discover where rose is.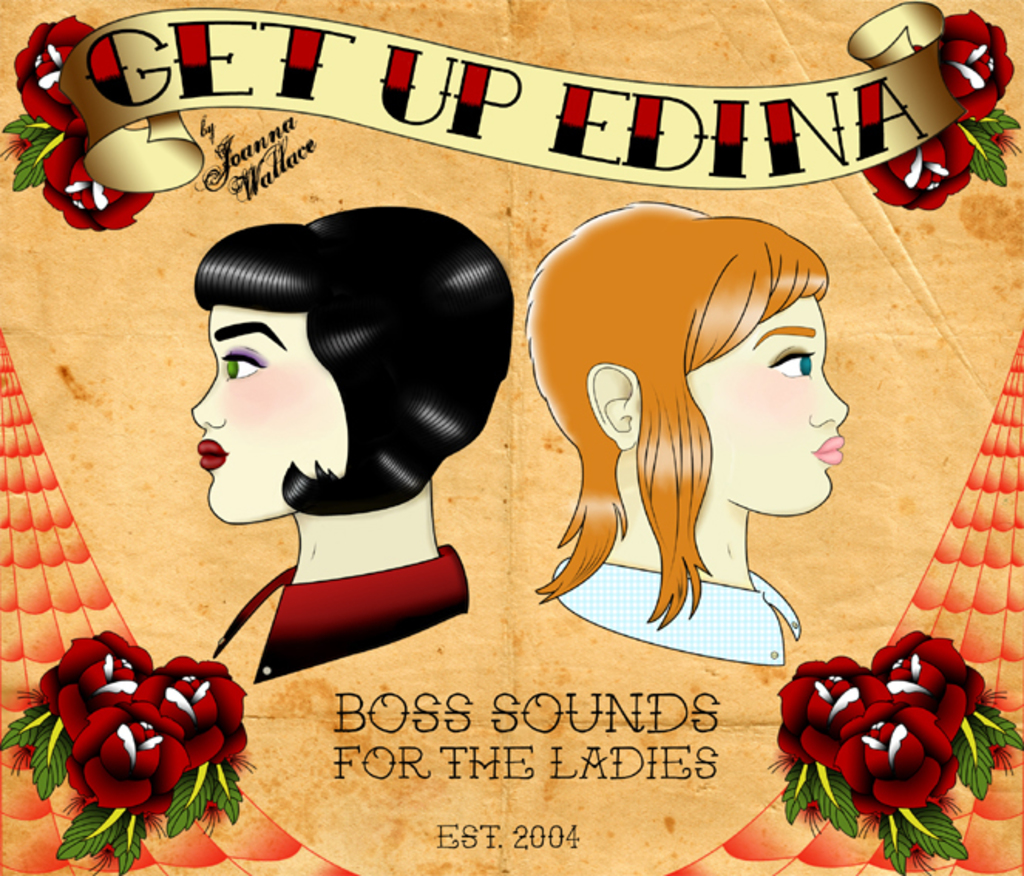
Discovered at detection(42, 629, 156, 743).
